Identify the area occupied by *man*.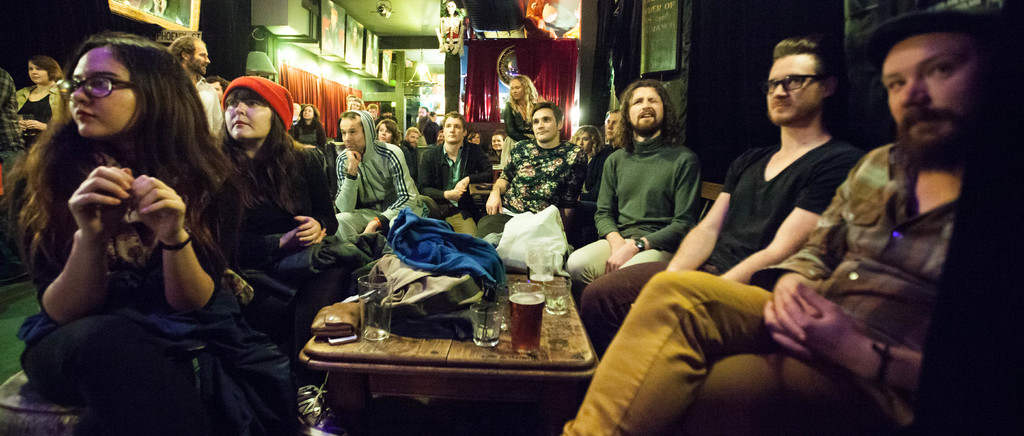
Area: box(580, 85, 723, 274).
